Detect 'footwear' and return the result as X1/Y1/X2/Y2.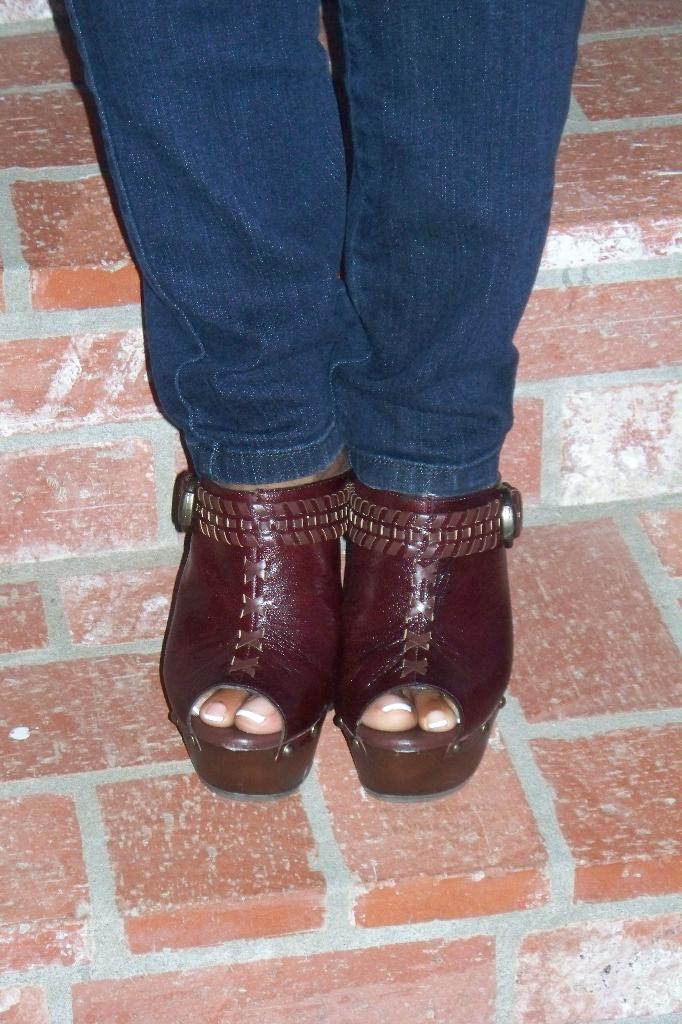
153/467/357/799.
